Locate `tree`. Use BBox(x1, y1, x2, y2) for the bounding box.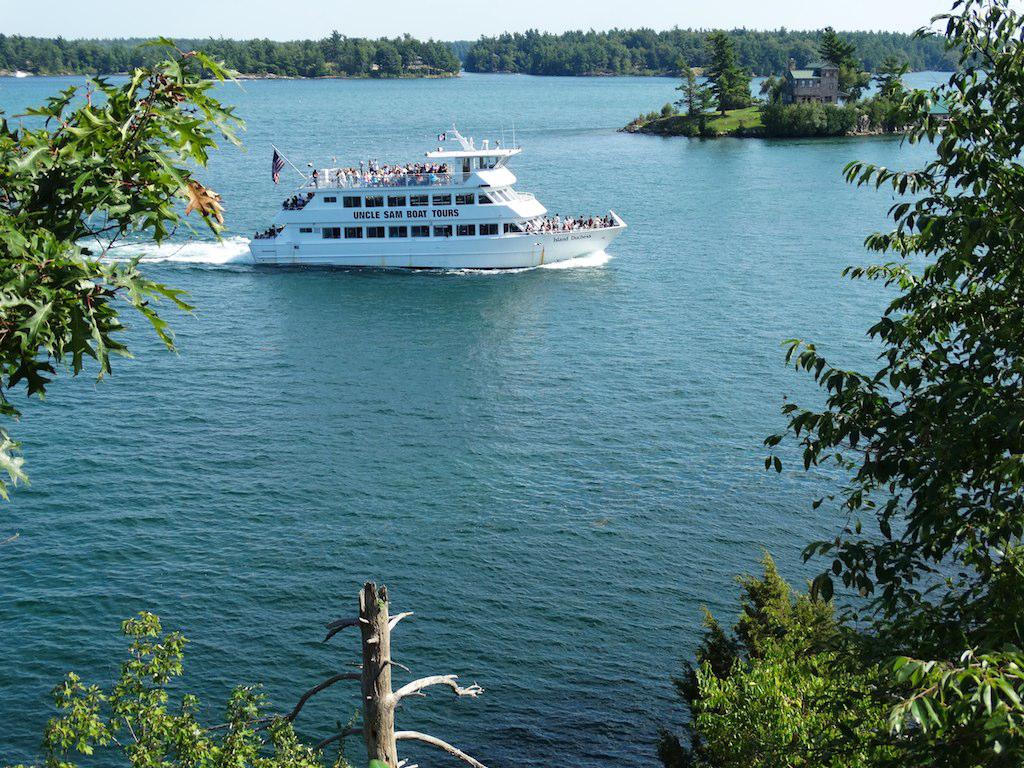
BBox(463, 26, 1023, 80).
